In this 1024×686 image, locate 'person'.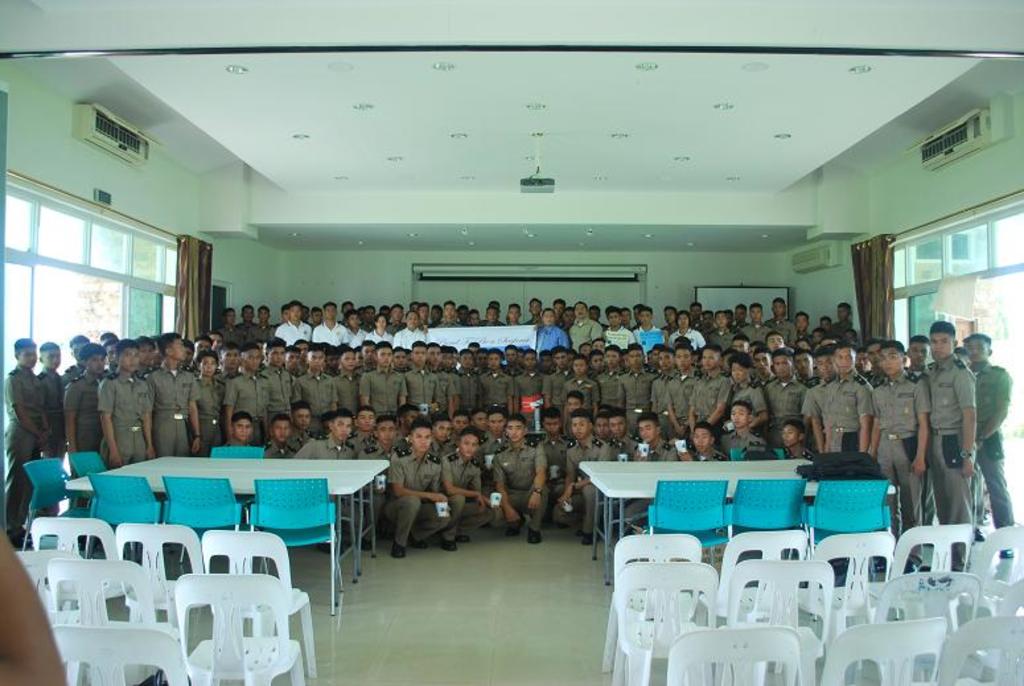
Bounding box: [396, 307, 398, 319].
